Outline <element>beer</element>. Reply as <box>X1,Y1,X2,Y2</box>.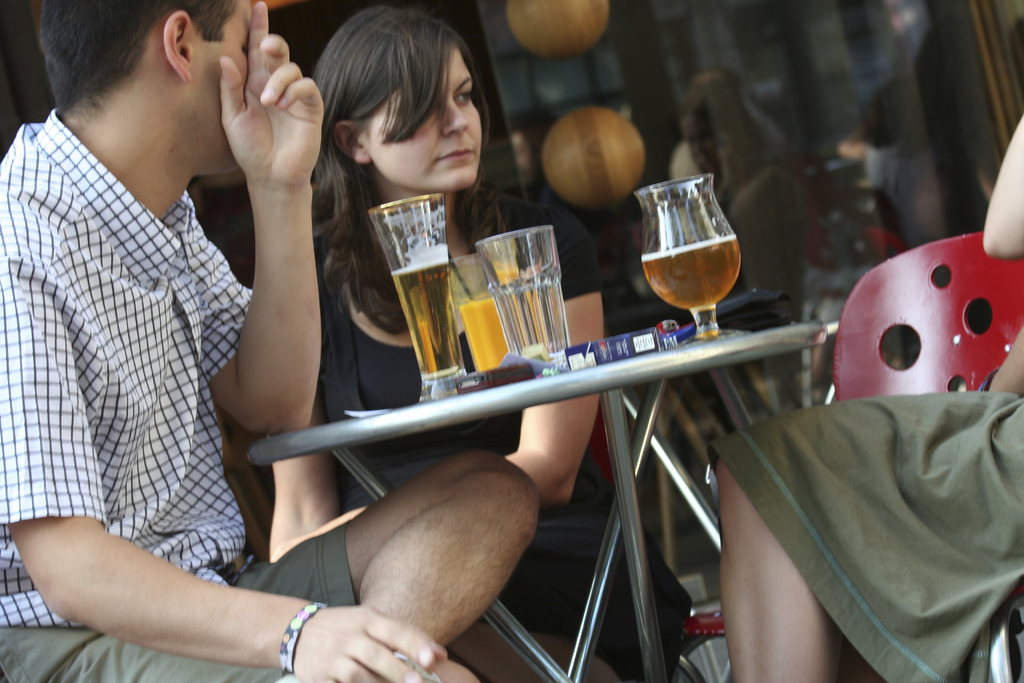
<box>640,235,739,309</box>.
